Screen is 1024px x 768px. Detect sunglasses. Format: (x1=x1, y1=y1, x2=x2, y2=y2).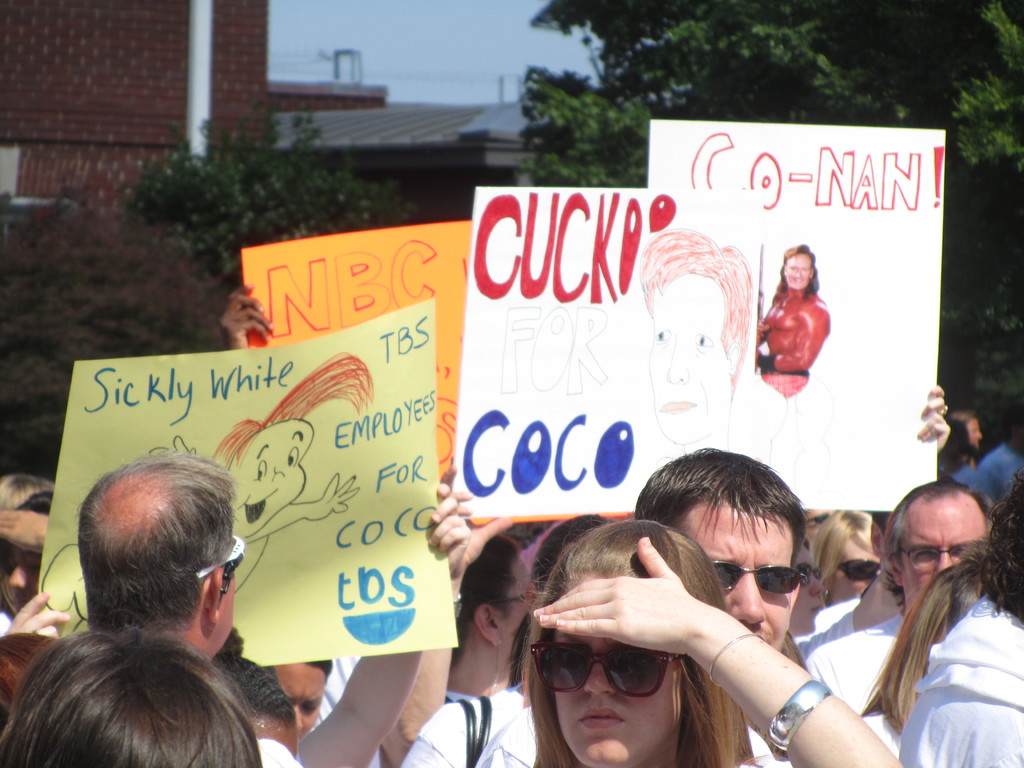
(x1=199, y1=532, x2=247, y2=605).
